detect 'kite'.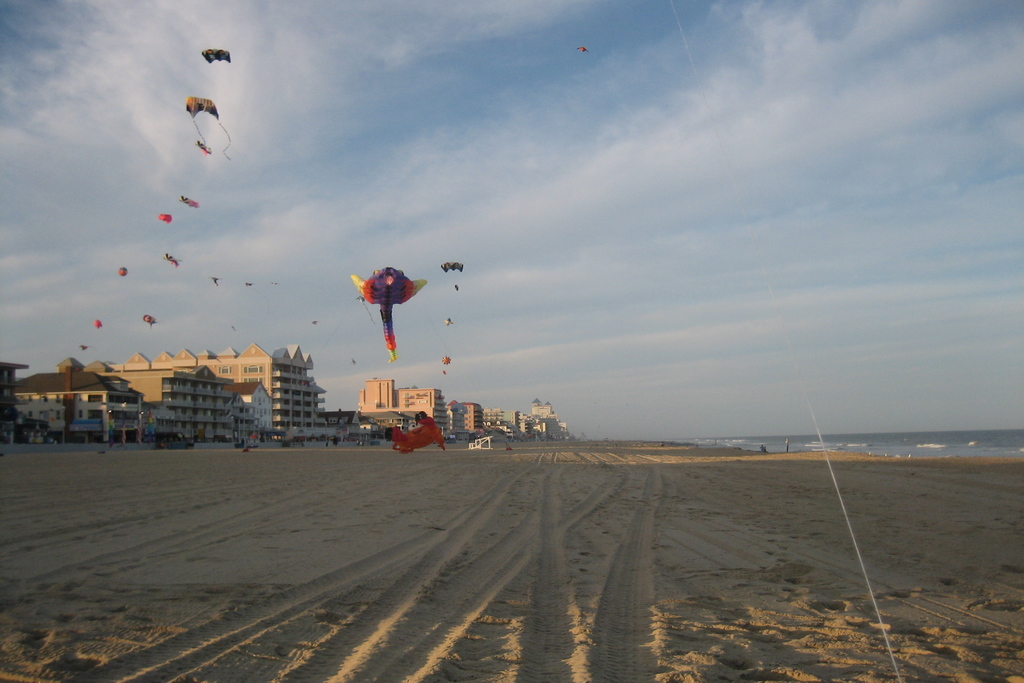
Detected at 444,354,451,366.
